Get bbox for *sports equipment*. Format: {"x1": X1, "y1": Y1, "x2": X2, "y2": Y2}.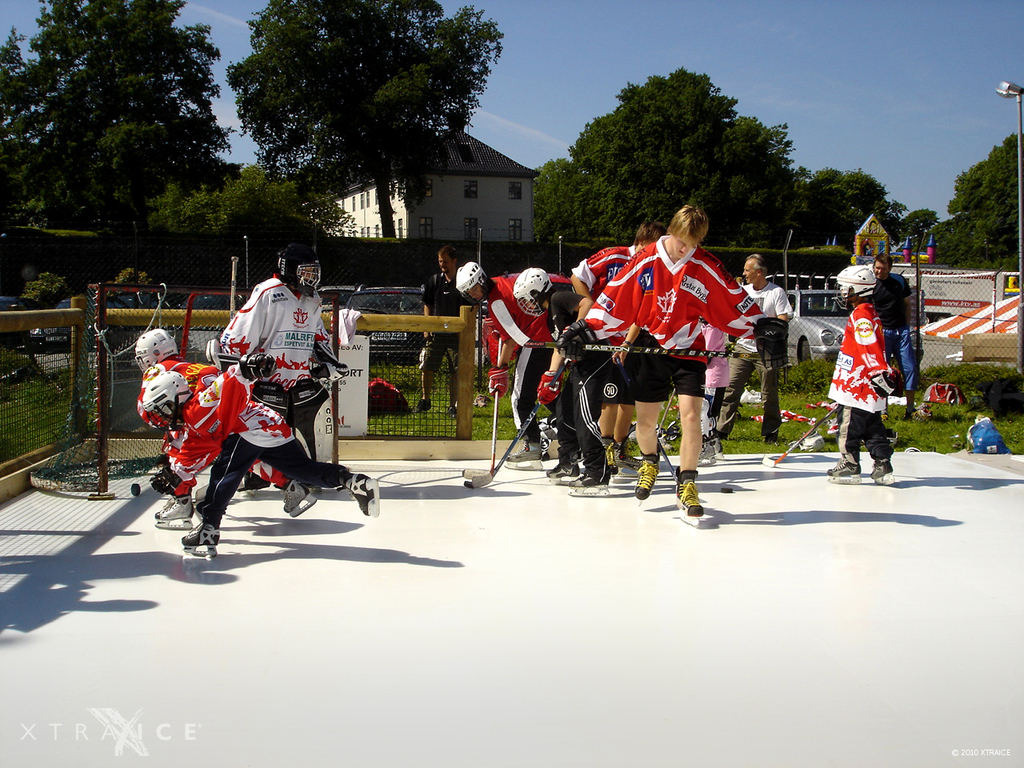
{"x1": 871, "y1": 370, "x2": 898, "y2": 398}.
